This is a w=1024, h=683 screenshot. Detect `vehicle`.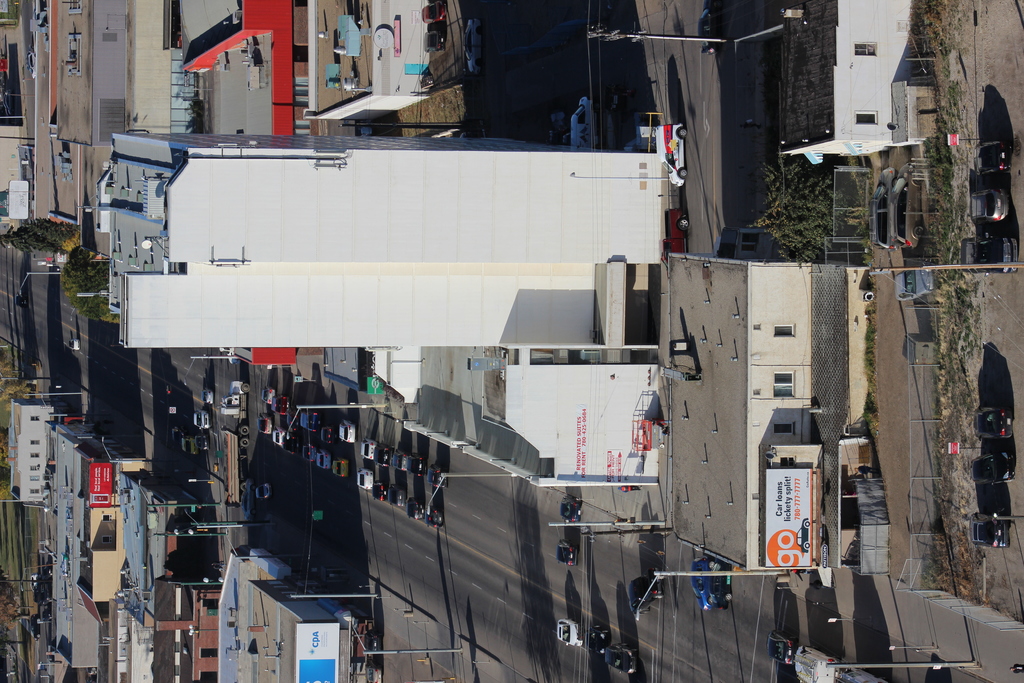
{"x1": 386, "y1": 446, "x2": 404, "y2": 472}.
